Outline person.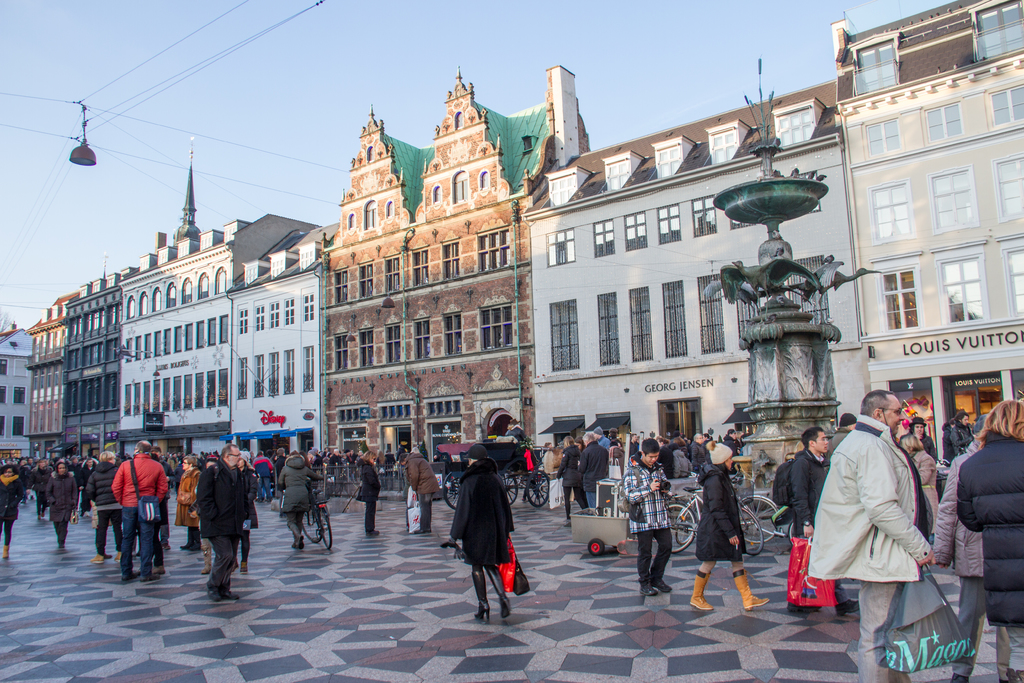
Outline: [x1=175, y1=440, x2=258, y2=602].
